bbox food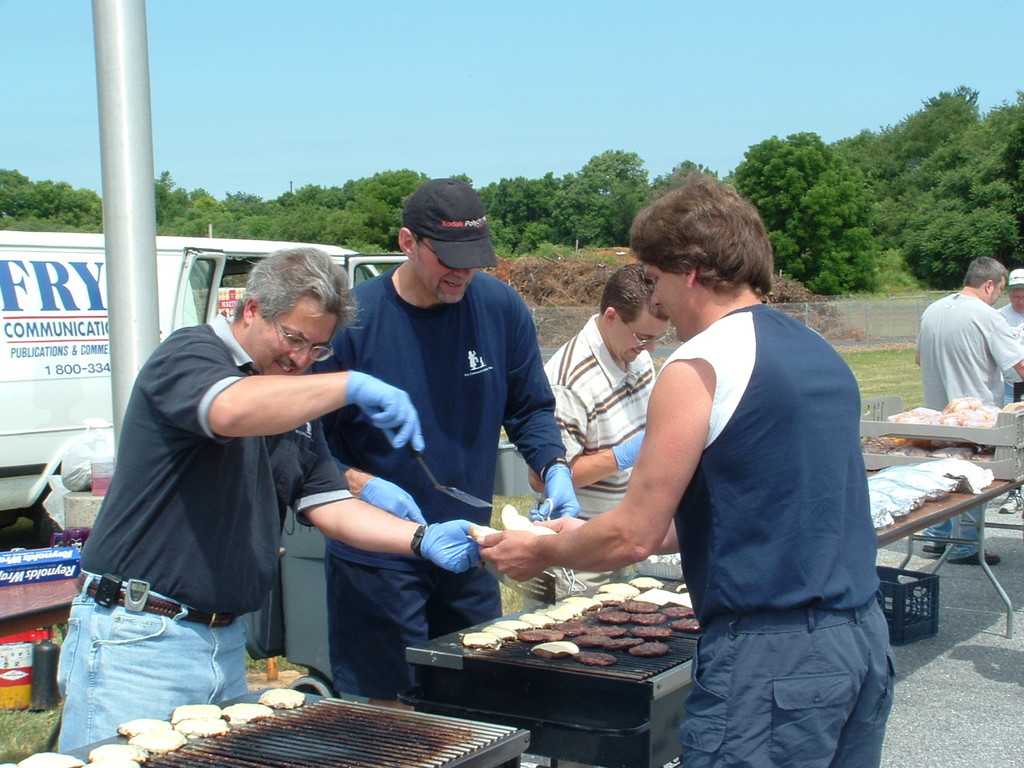
l=118, t=715, r=167, b=738
